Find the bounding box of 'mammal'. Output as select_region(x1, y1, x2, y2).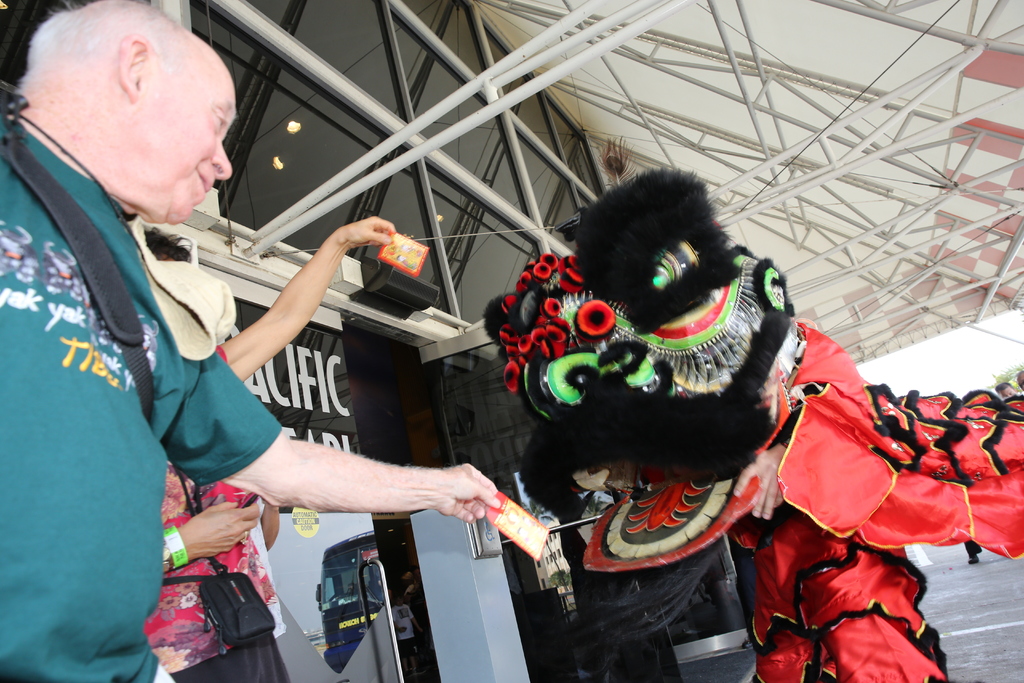
select_region(993, 381, 1016, 399).
